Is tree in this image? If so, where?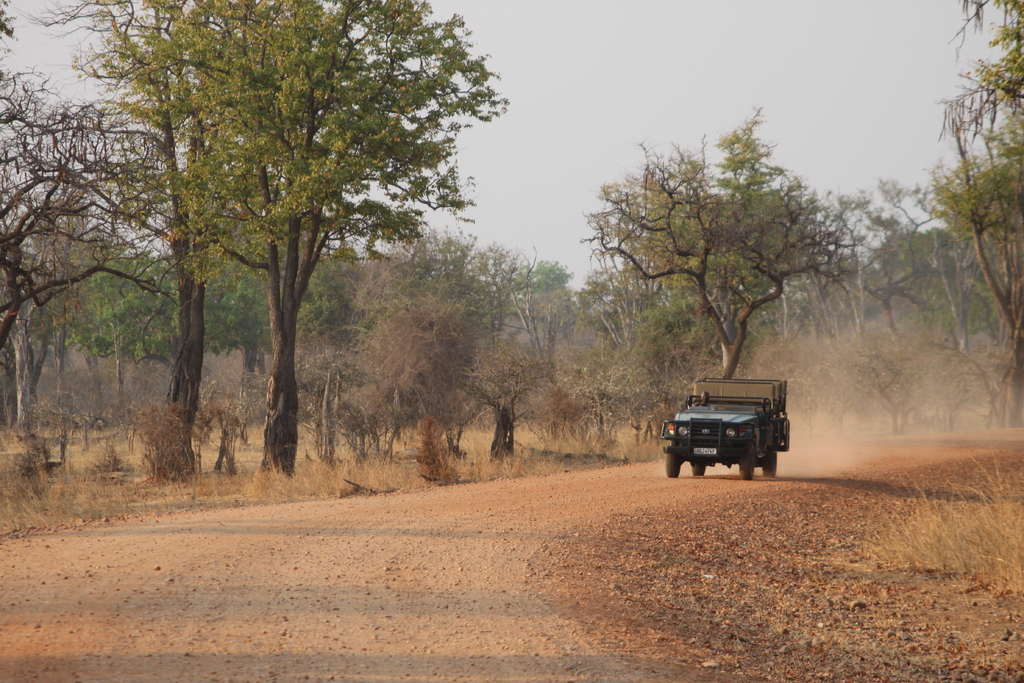
Yes, at 292, 352, 377, 463.
